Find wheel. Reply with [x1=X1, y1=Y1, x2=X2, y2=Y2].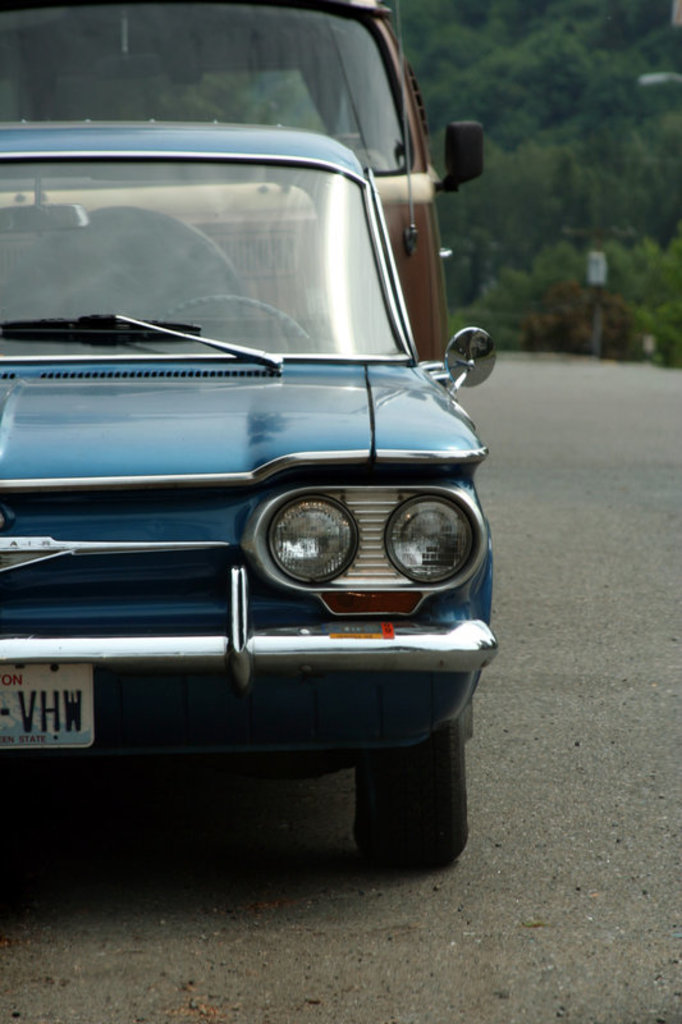
[x1=335, y1=723, x2=463, y2=863].
